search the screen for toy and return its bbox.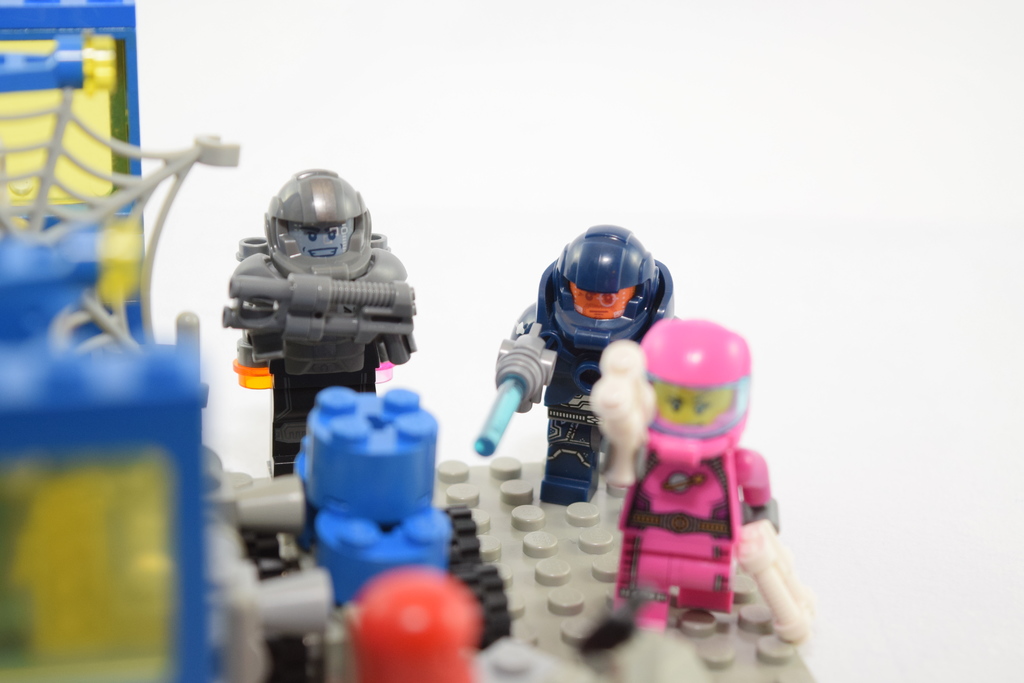
Found: x1=338, y1=566, x2=479, y2=682.
